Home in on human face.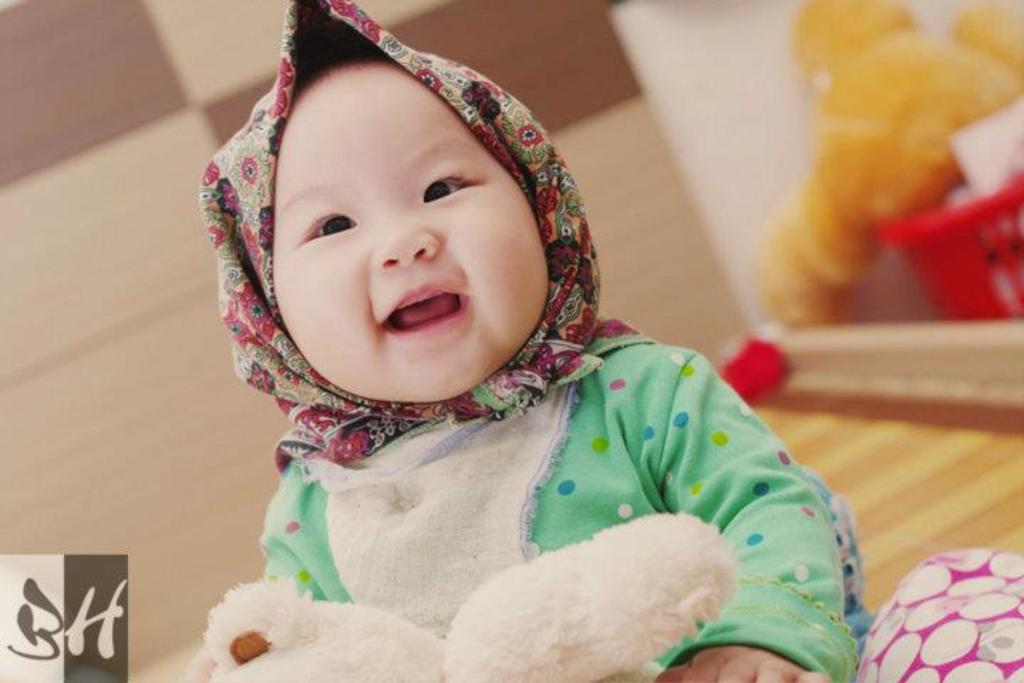
Homed in at [276,64,540,401].
